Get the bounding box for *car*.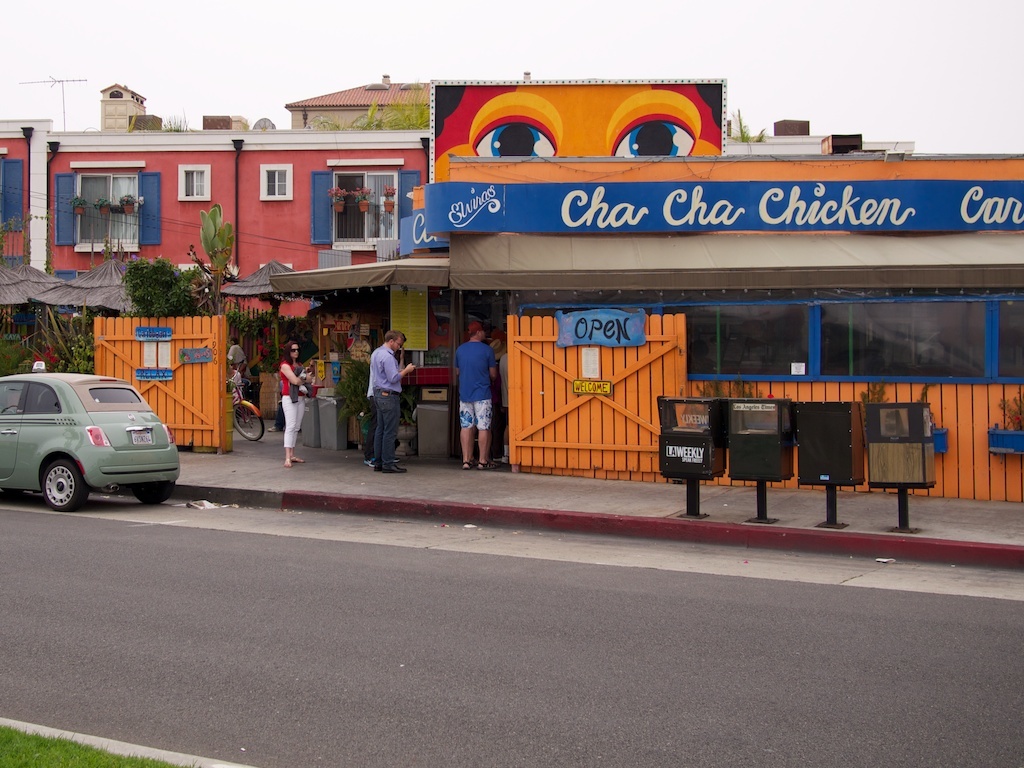
(left=0, top=359, right=165, bottom=504).
